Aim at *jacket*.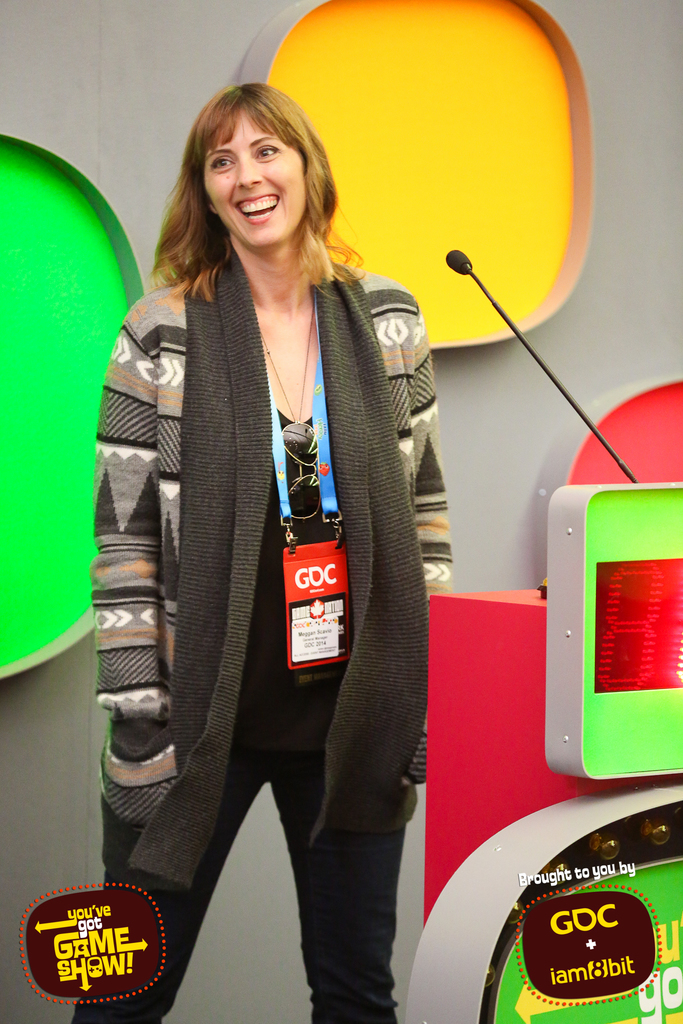
Aimed at BBox(63, 168, 473, 952).
